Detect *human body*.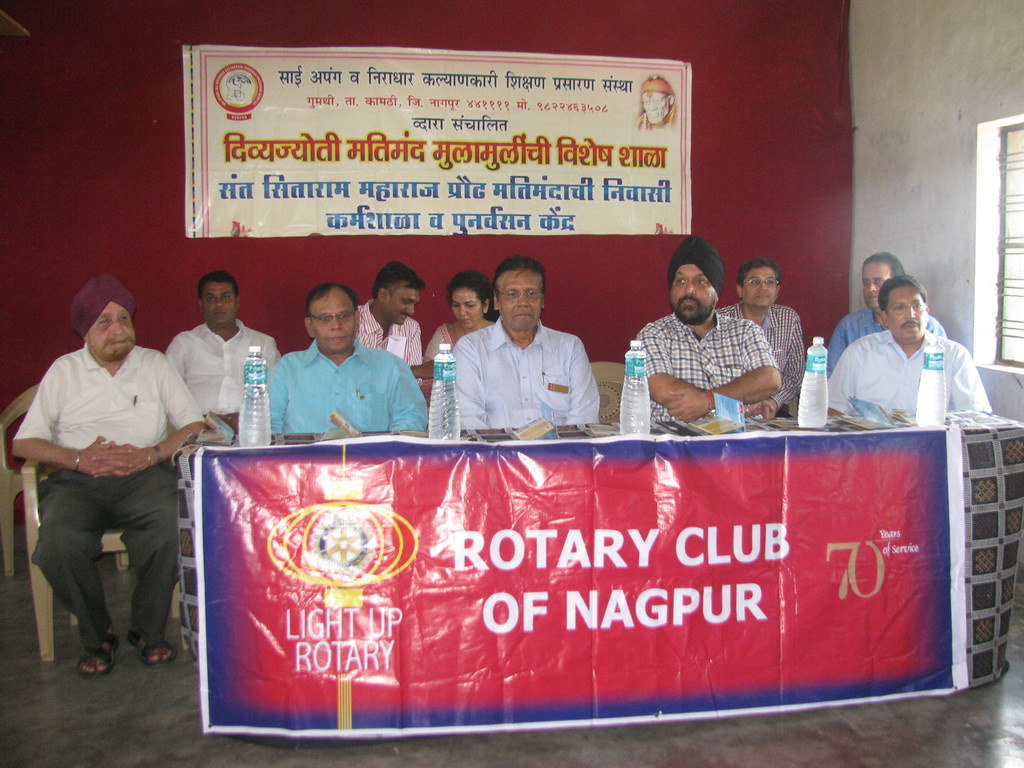
Detected at select_region(163, 319, 284, 431).
